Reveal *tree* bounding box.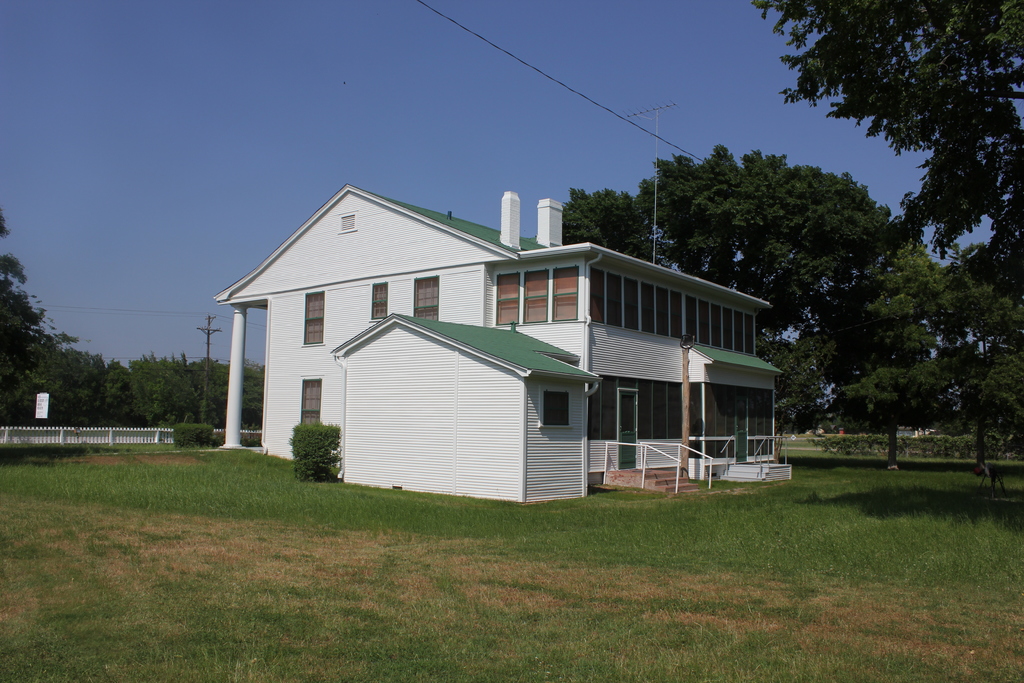
Revealed: x1=0, y1=292, x2=57, y2=433.
